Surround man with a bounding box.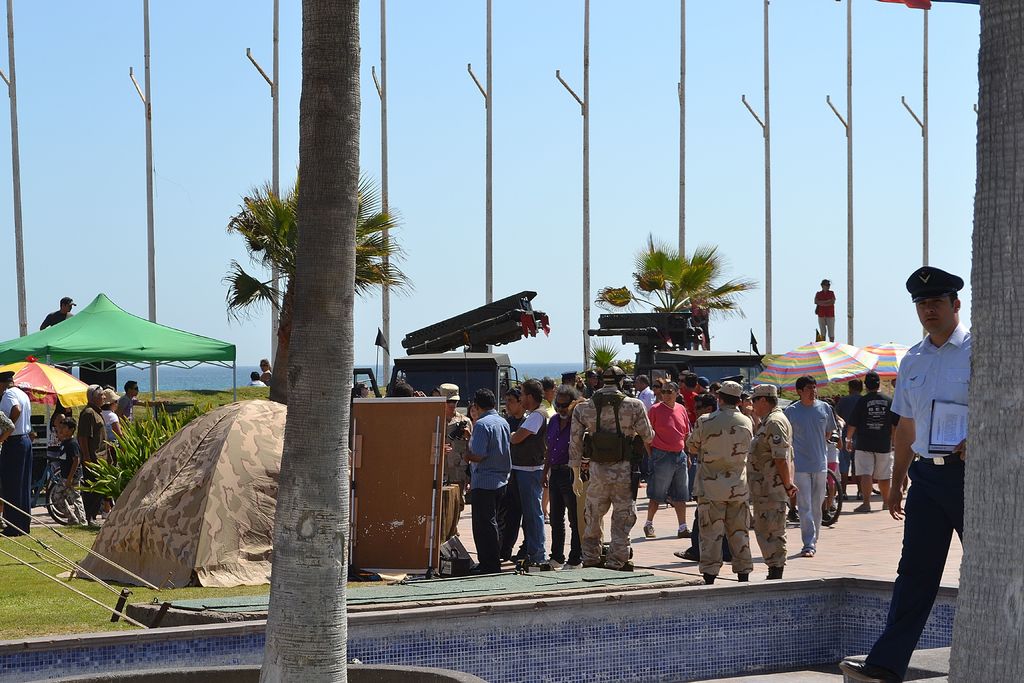
rect(114, 378, 142, 415).
